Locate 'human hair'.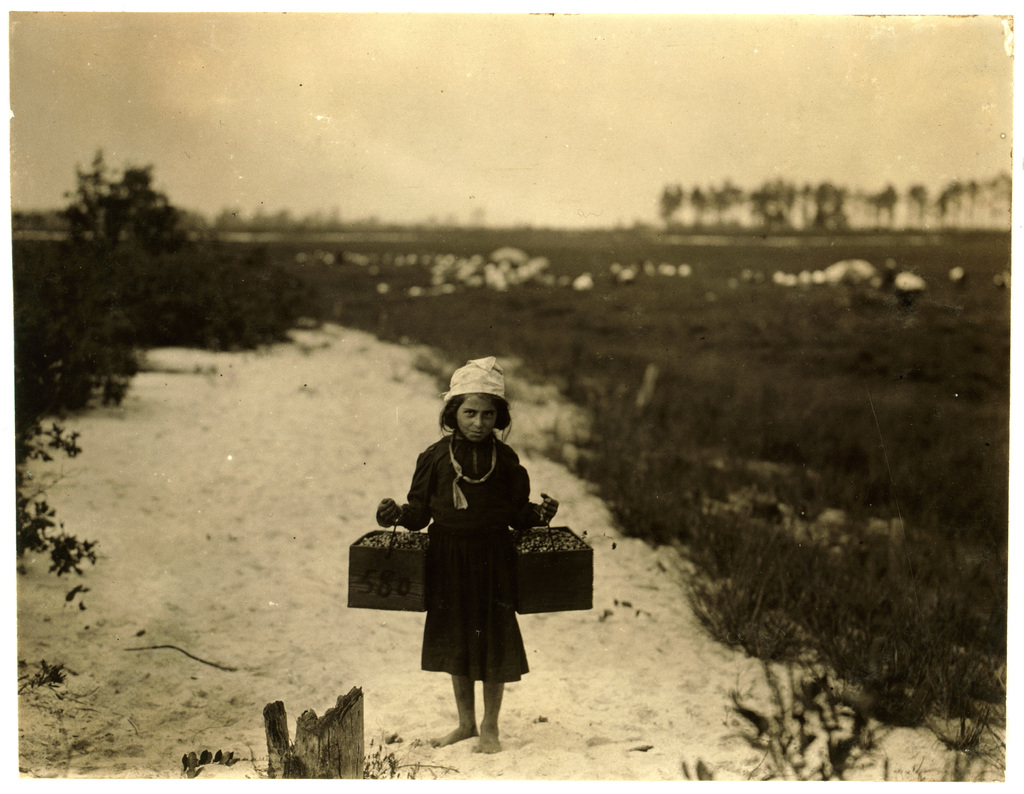
Bounding box: <bbox>437, 392, 511, 440</bbox>.
